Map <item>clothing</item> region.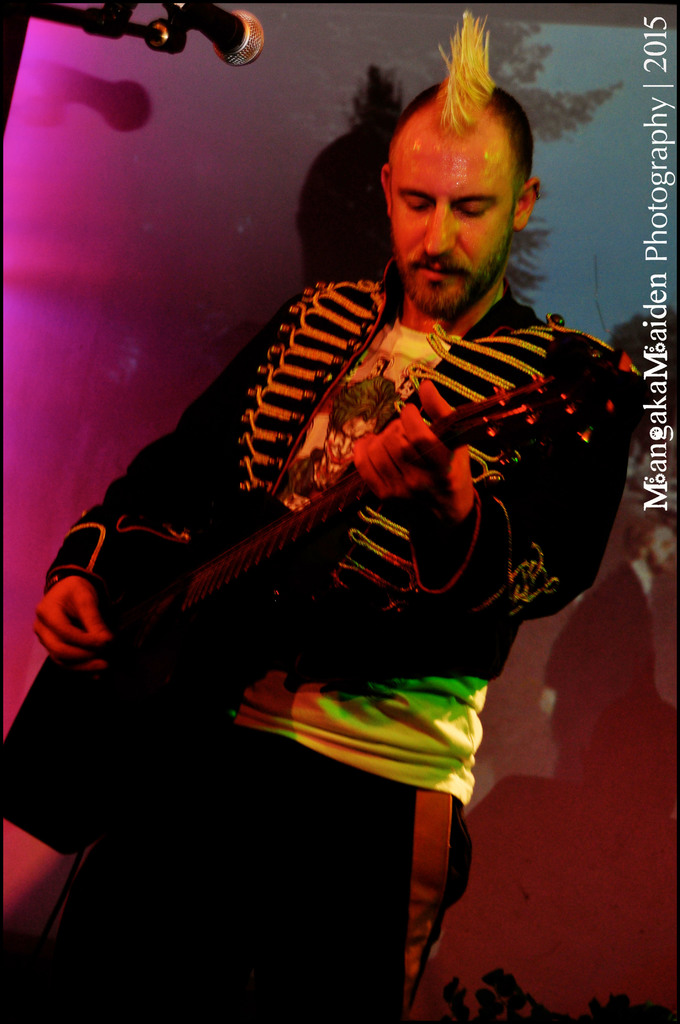
Mapped to 0 246 670 1023.
